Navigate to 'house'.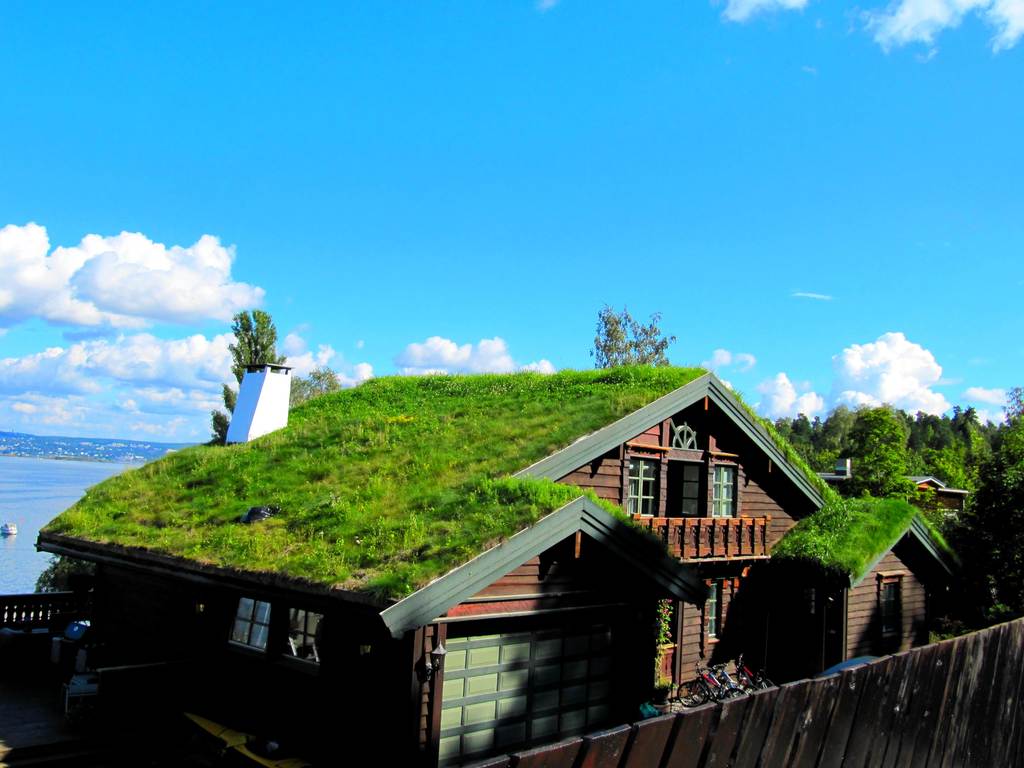
Navigation target: [33,367,964,767].
